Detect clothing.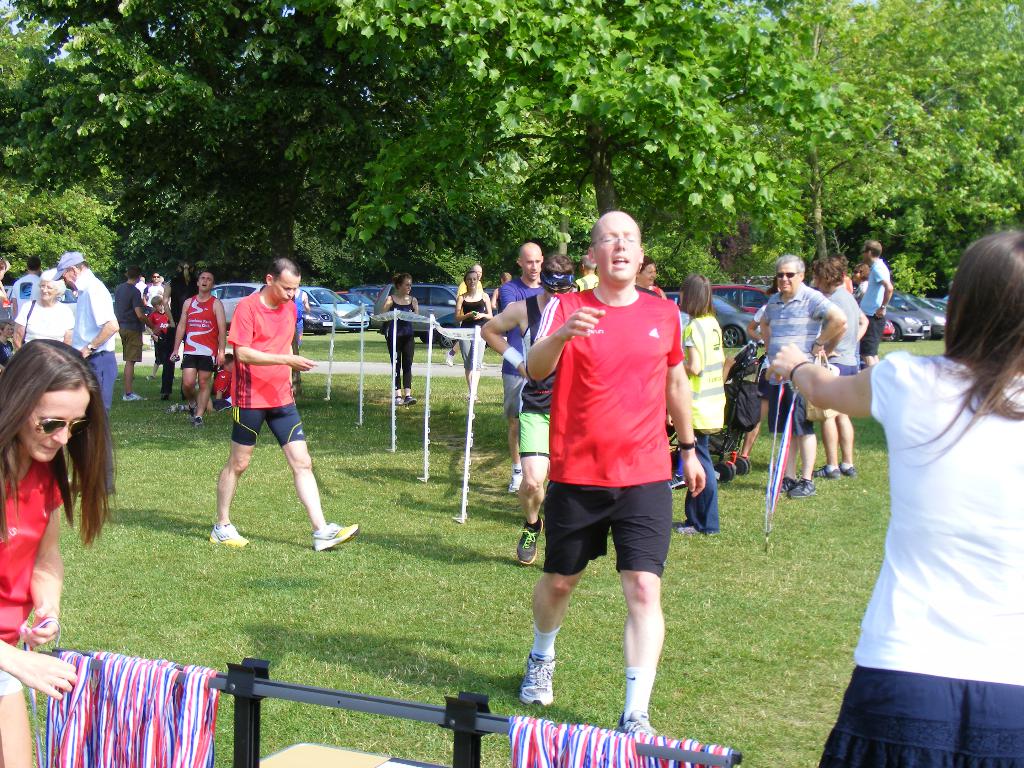
Detected at box=[15, 297, 70, 348].
